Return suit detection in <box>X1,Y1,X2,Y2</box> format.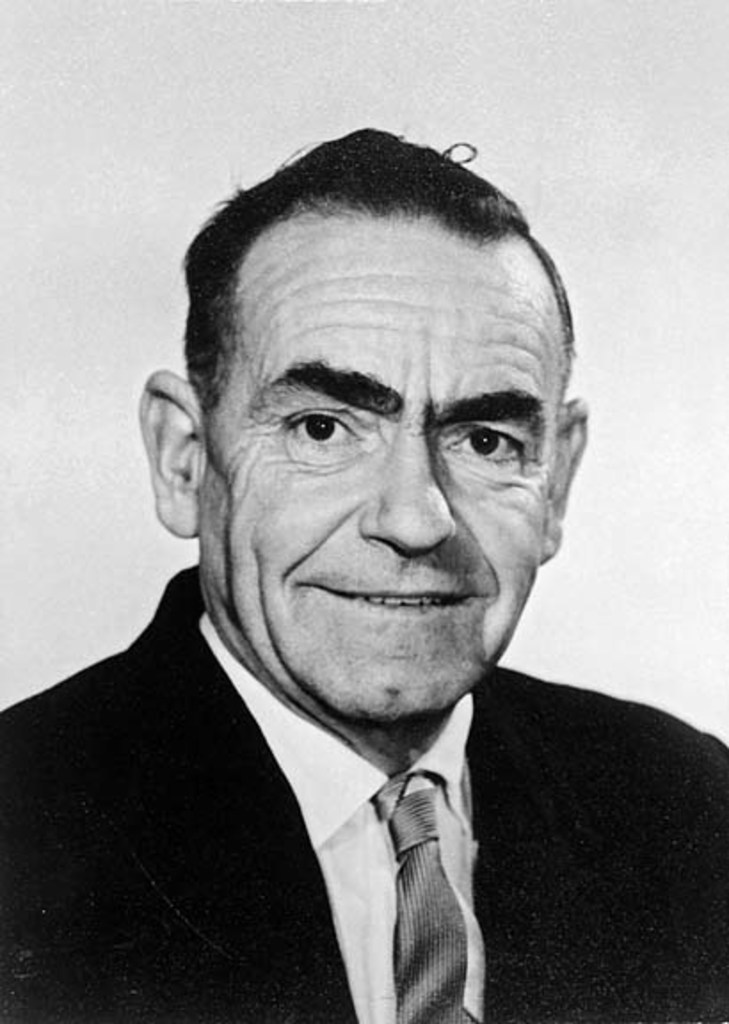
<box>28,583,681,983</box>.
